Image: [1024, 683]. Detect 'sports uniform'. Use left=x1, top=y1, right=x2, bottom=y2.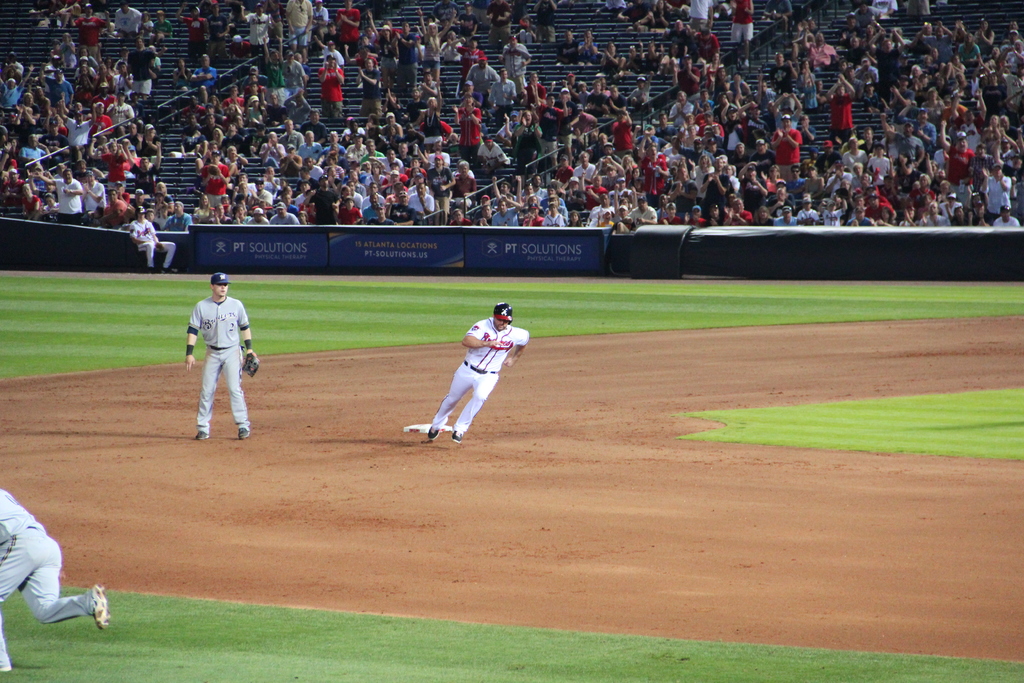
left=687, top=62, right=705, bottom=95.
